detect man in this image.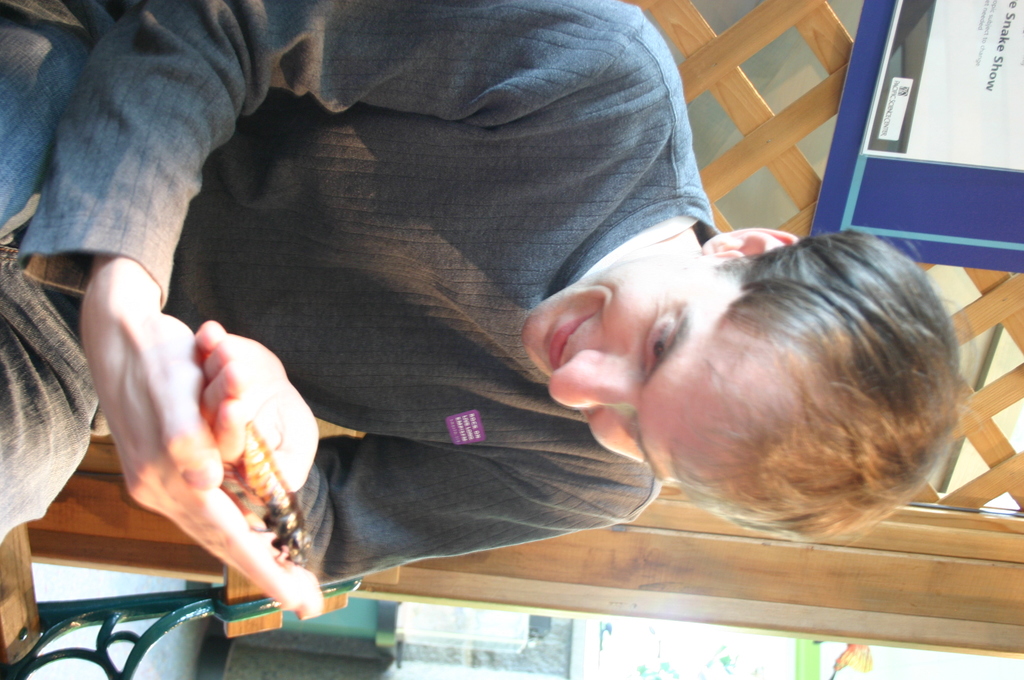
Detection: x1=0 y1=0 x2=973 y2=620.
